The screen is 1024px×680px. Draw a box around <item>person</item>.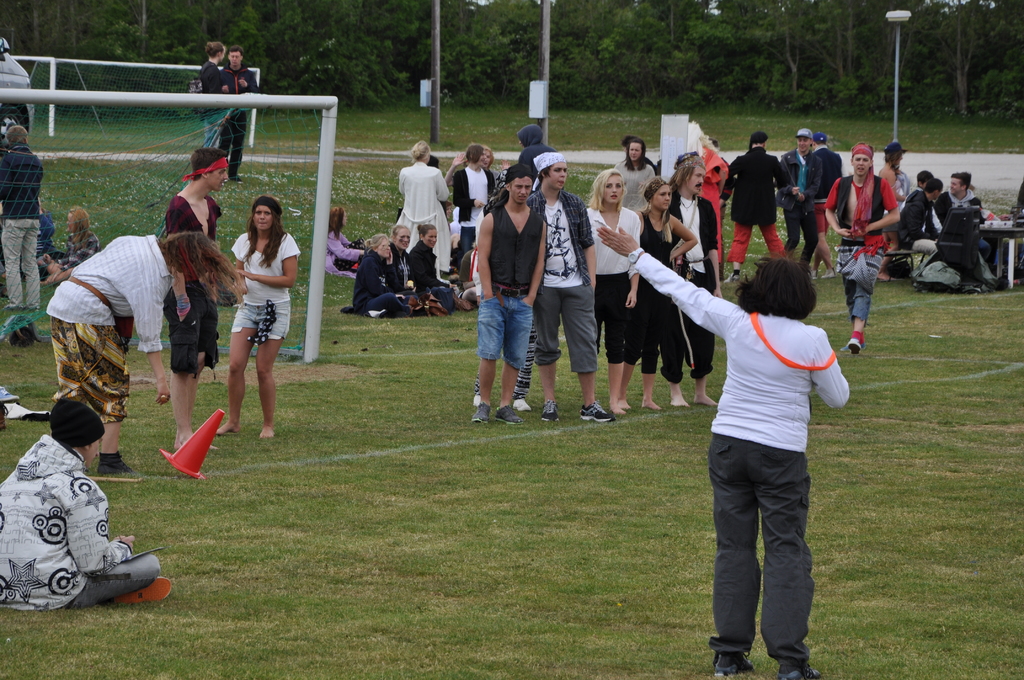
(x1=188, y1=31, x2=225, y2=150).
